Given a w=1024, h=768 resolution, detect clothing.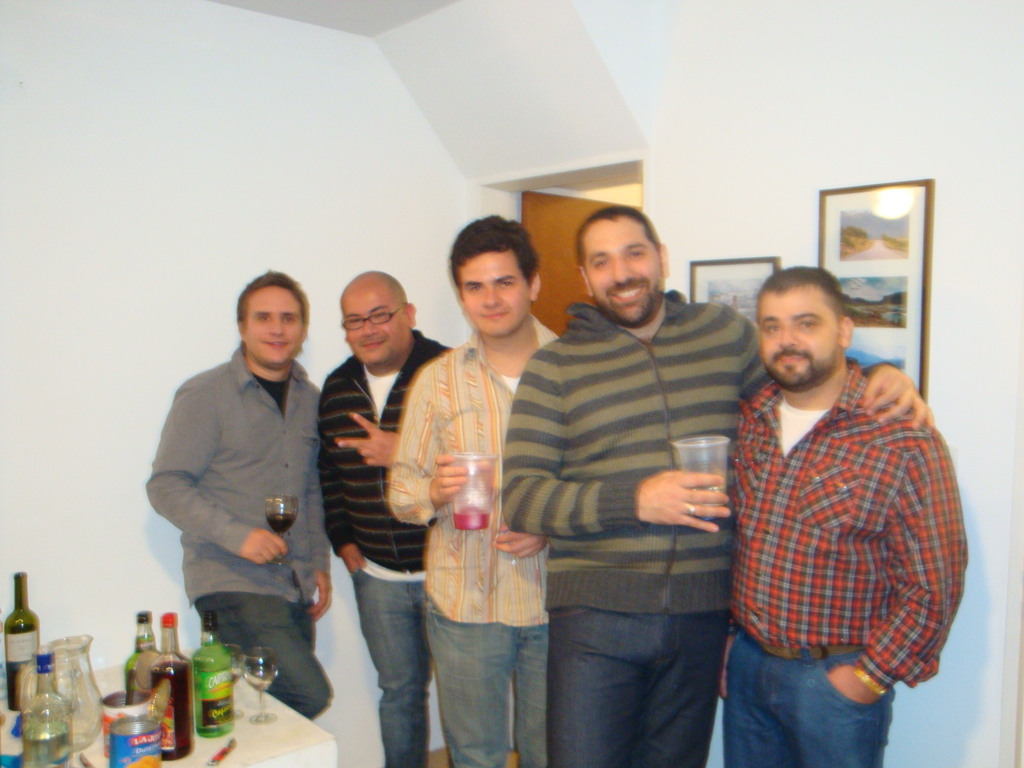
314/331/441/767.
